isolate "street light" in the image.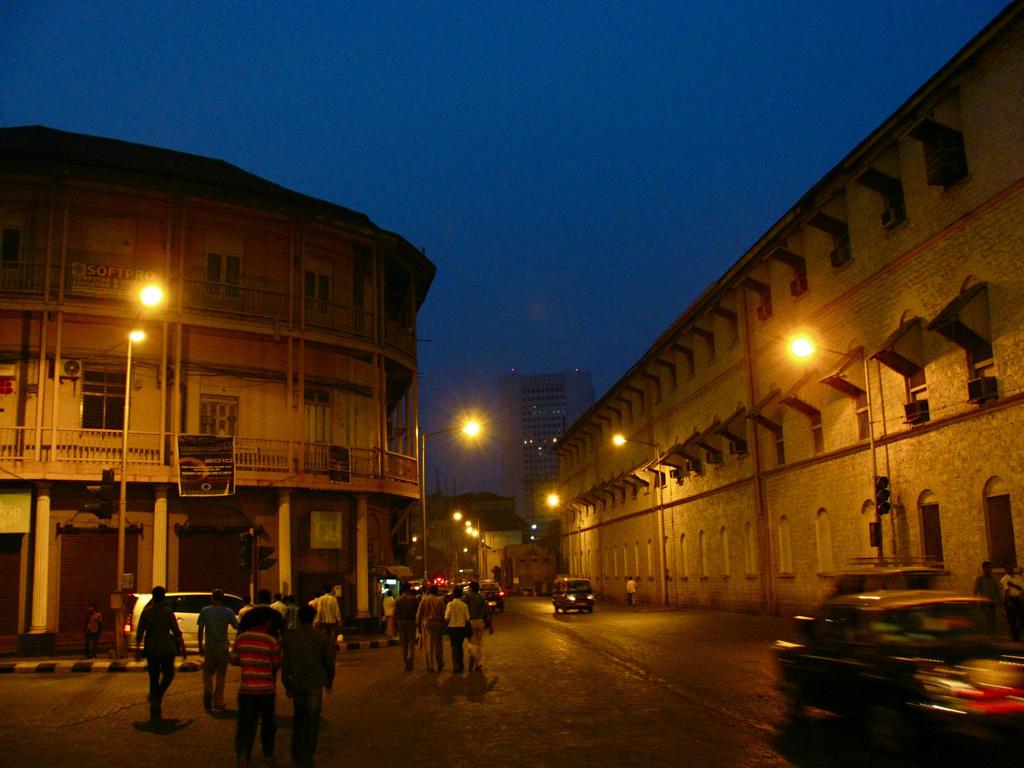
Isolated region: (left=116, top=326, right=152, bottom=592).
